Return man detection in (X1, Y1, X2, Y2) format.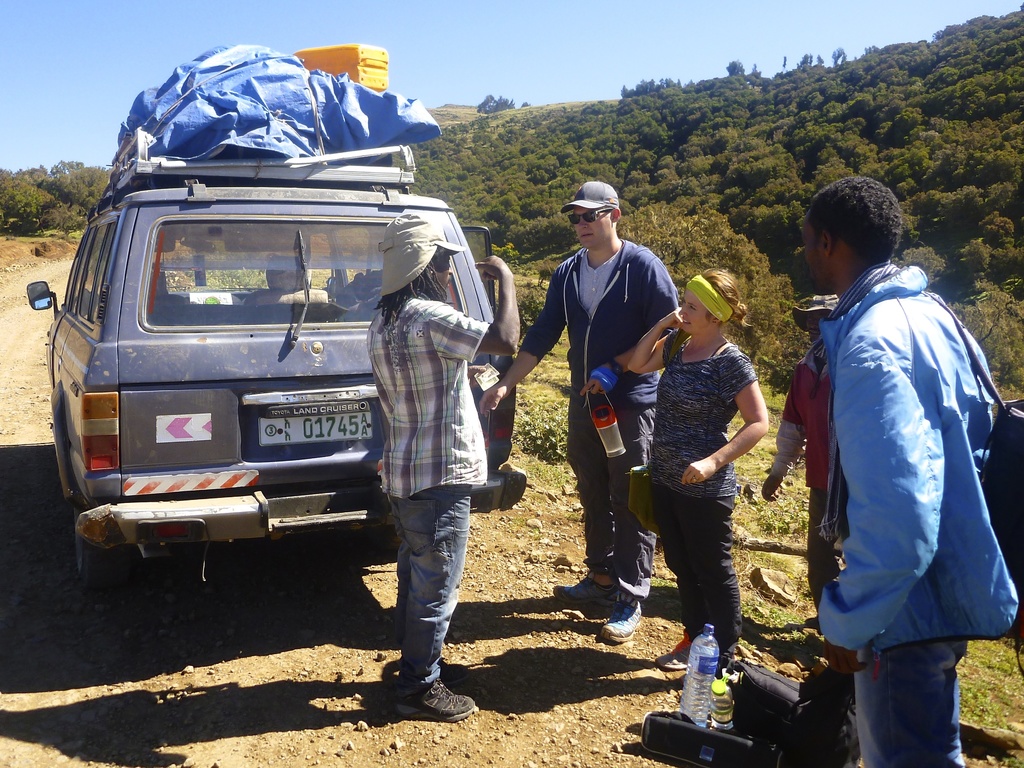
(783, 174, 1015, 767).
